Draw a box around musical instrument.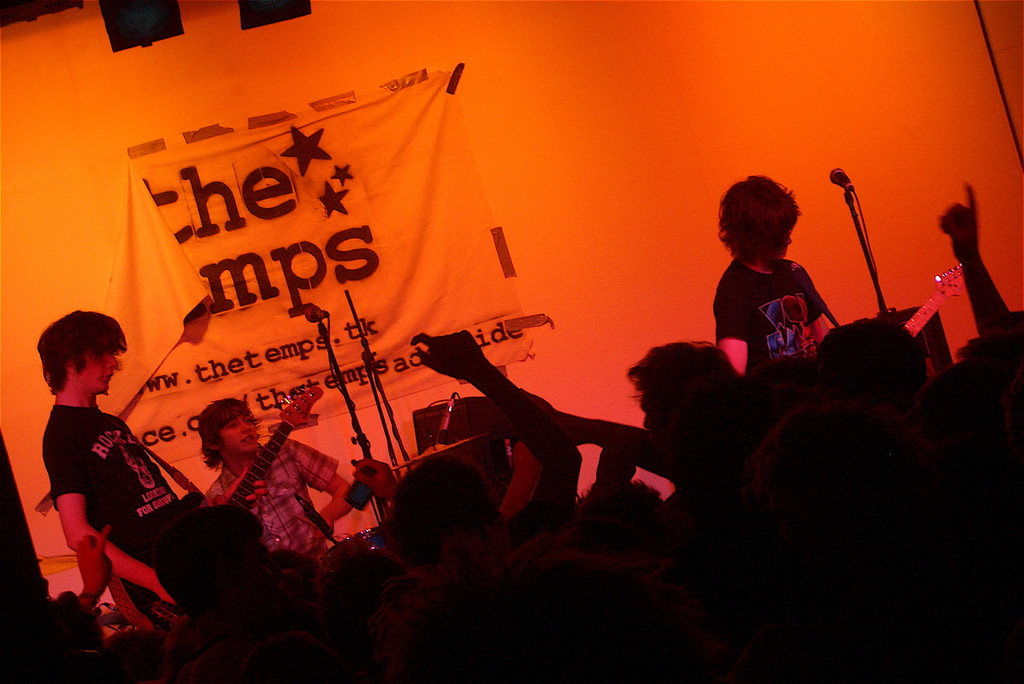
box=[106, 376, 336, 652].
